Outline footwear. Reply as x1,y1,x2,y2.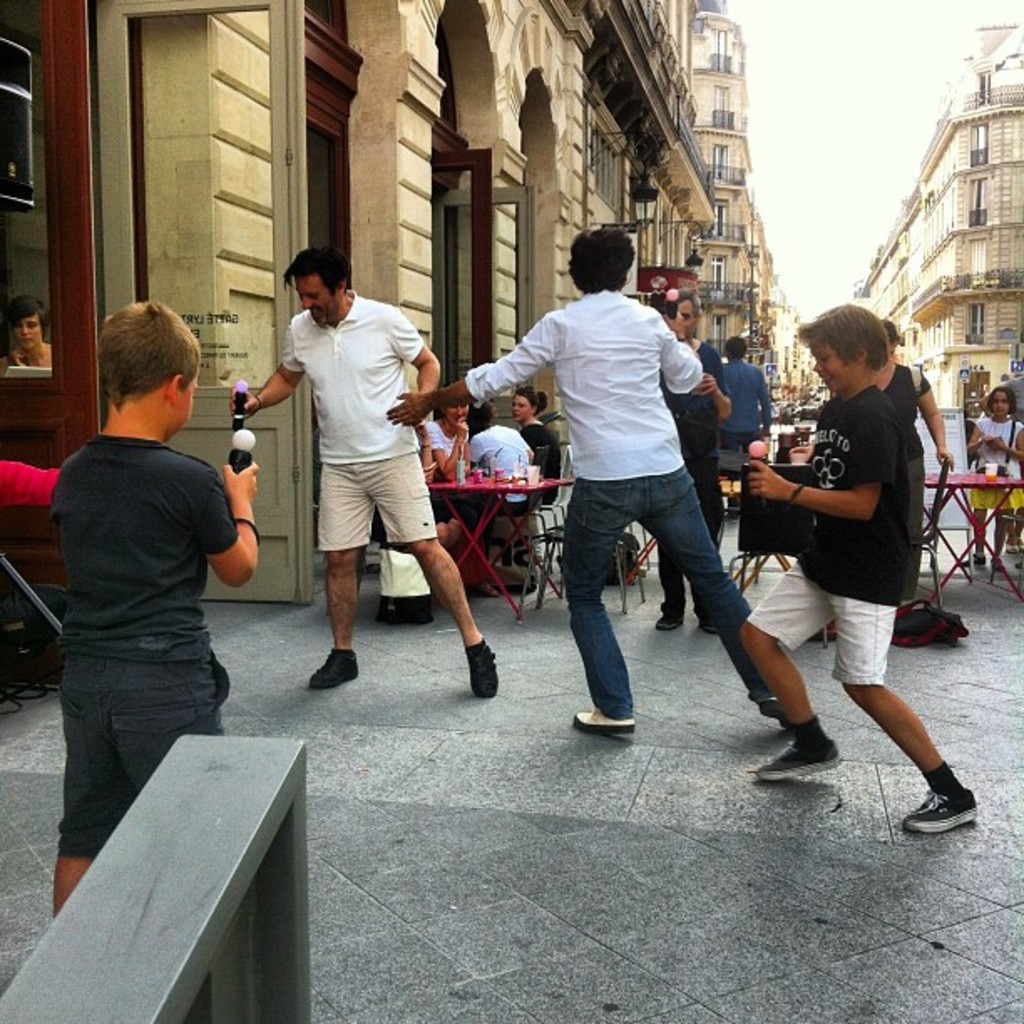
579,706,639,735.
